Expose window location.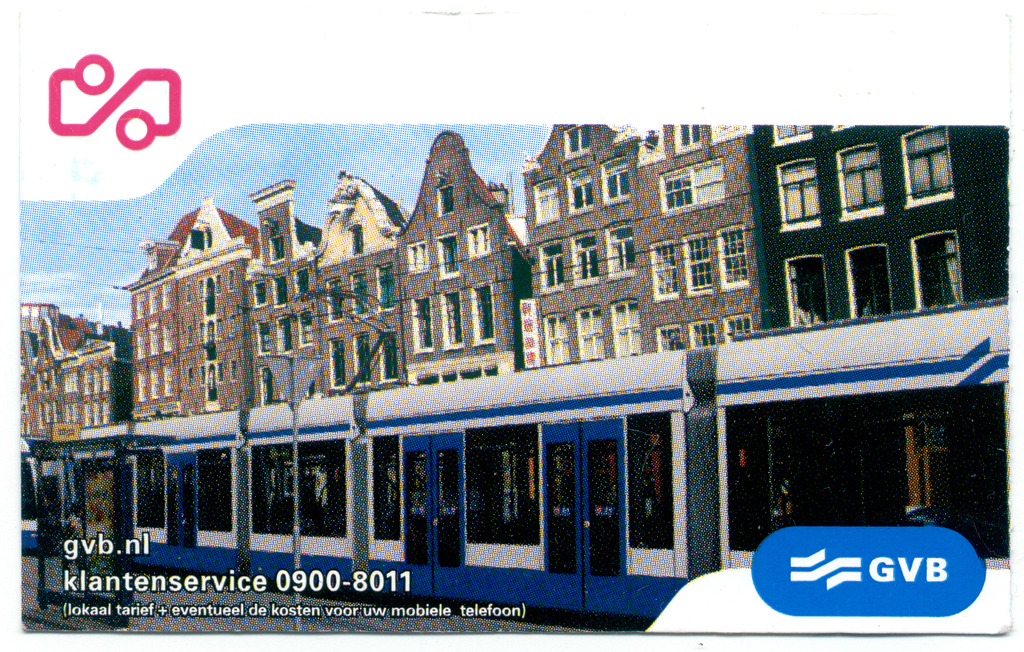
Exposed at [x1=913, y1=227, x2=960, y2=310].
